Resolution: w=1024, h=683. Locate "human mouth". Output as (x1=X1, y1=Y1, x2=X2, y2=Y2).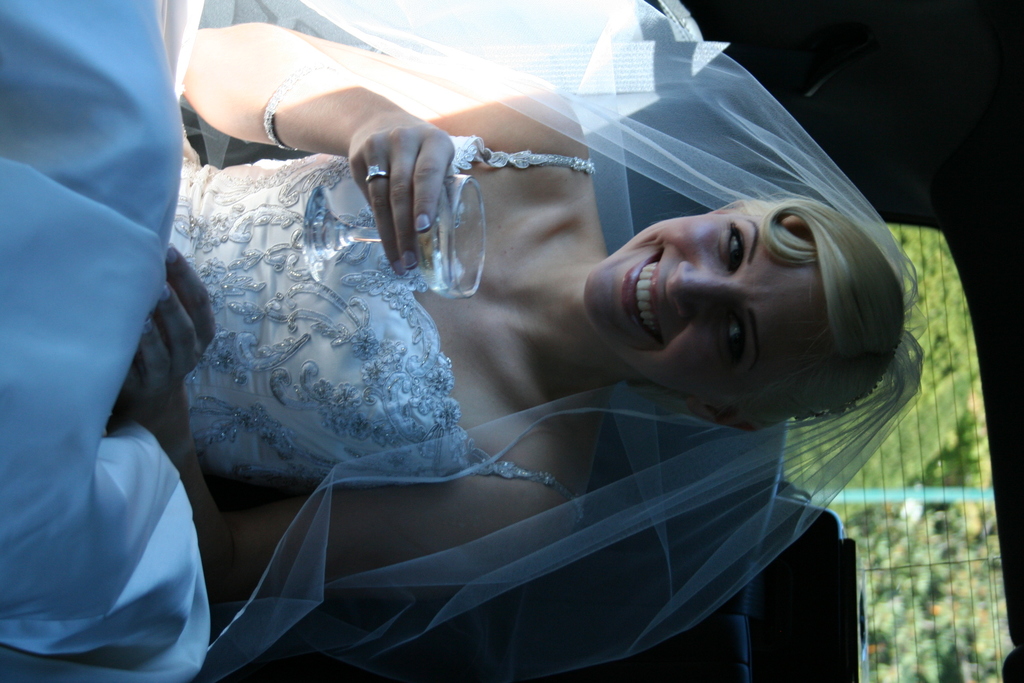
(x1=621, y1=250, x2=661, y2=349).
